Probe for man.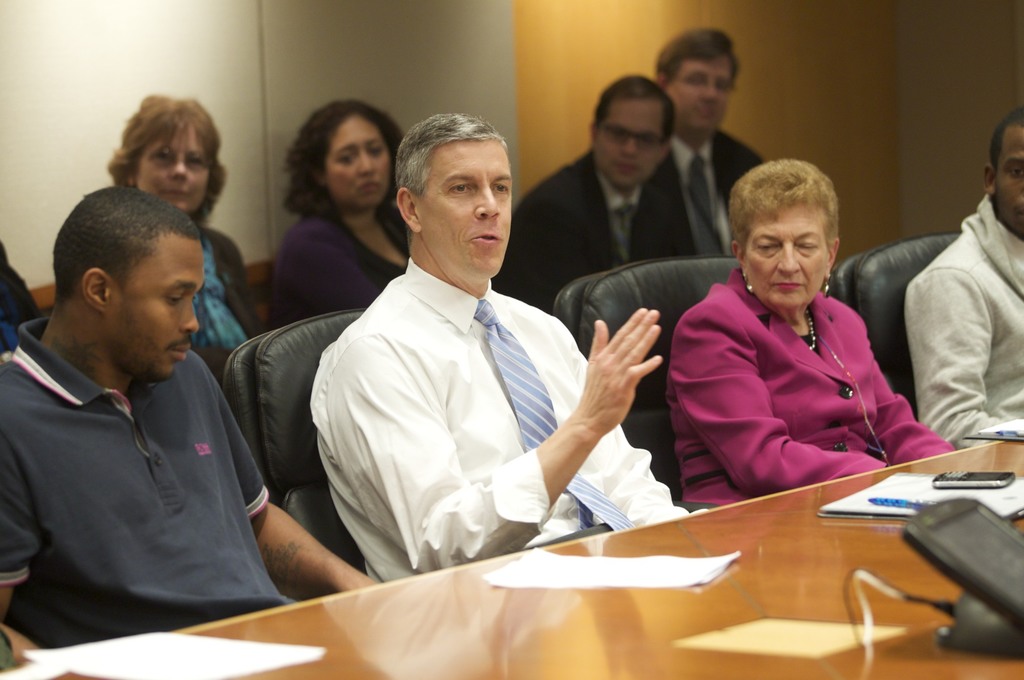
Probe result: bbox=[308, 112, 713, 585].
